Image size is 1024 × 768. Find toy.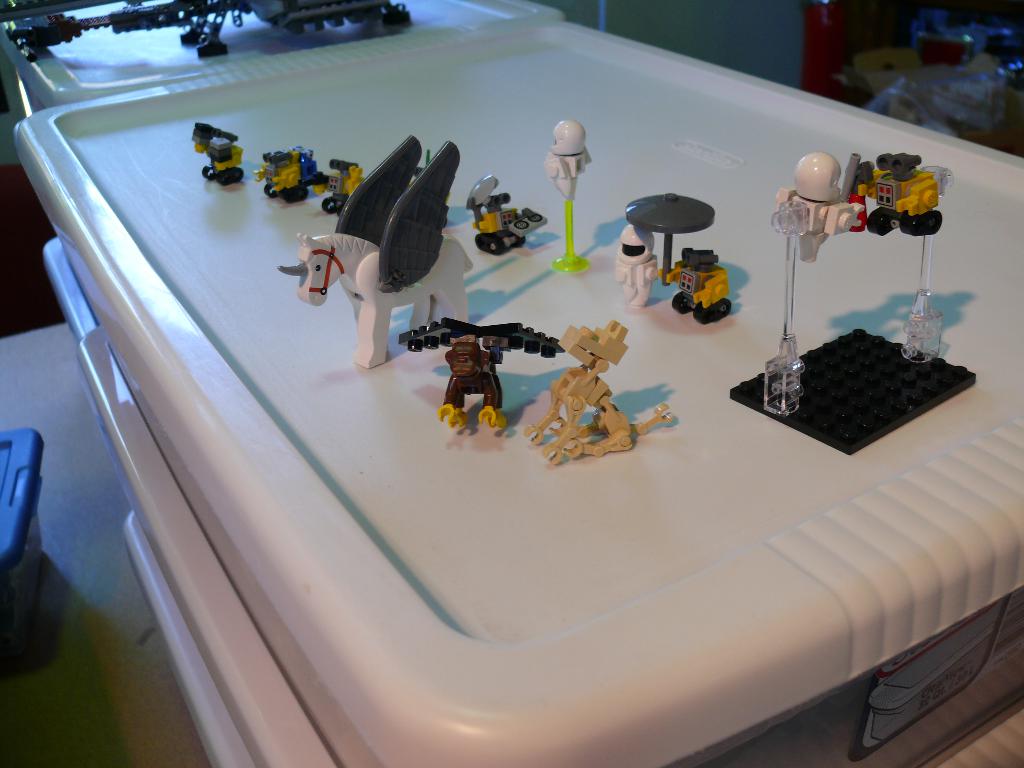
x1=322, y1=161, x2=363, y2=214.
